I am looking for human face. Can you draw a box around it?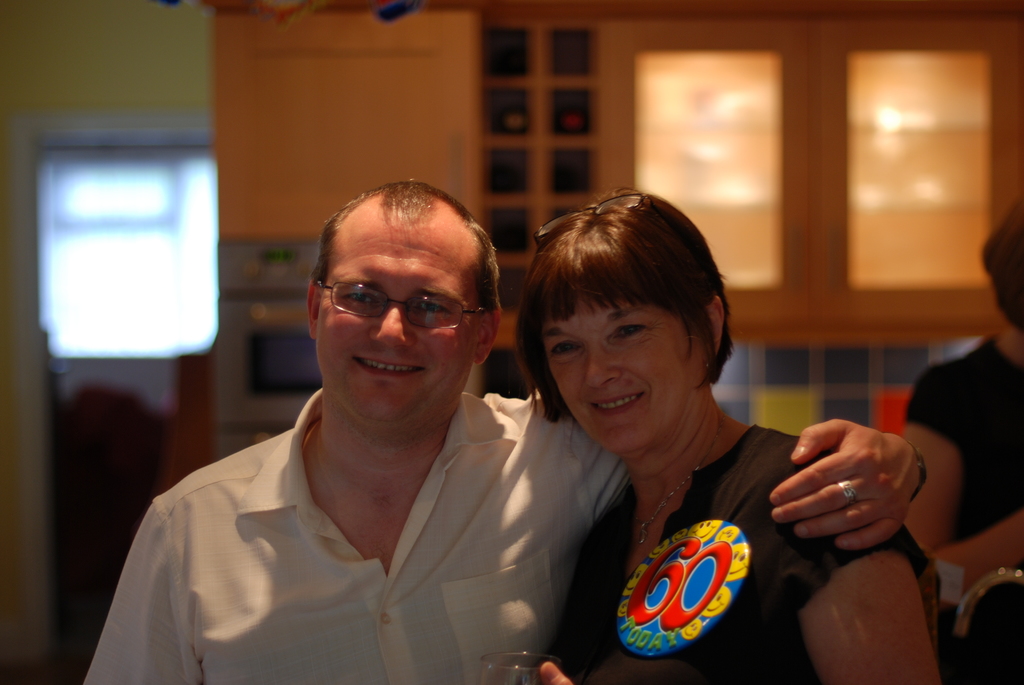
Sure, the bounding box is crop(312, 221, 471, 426).
